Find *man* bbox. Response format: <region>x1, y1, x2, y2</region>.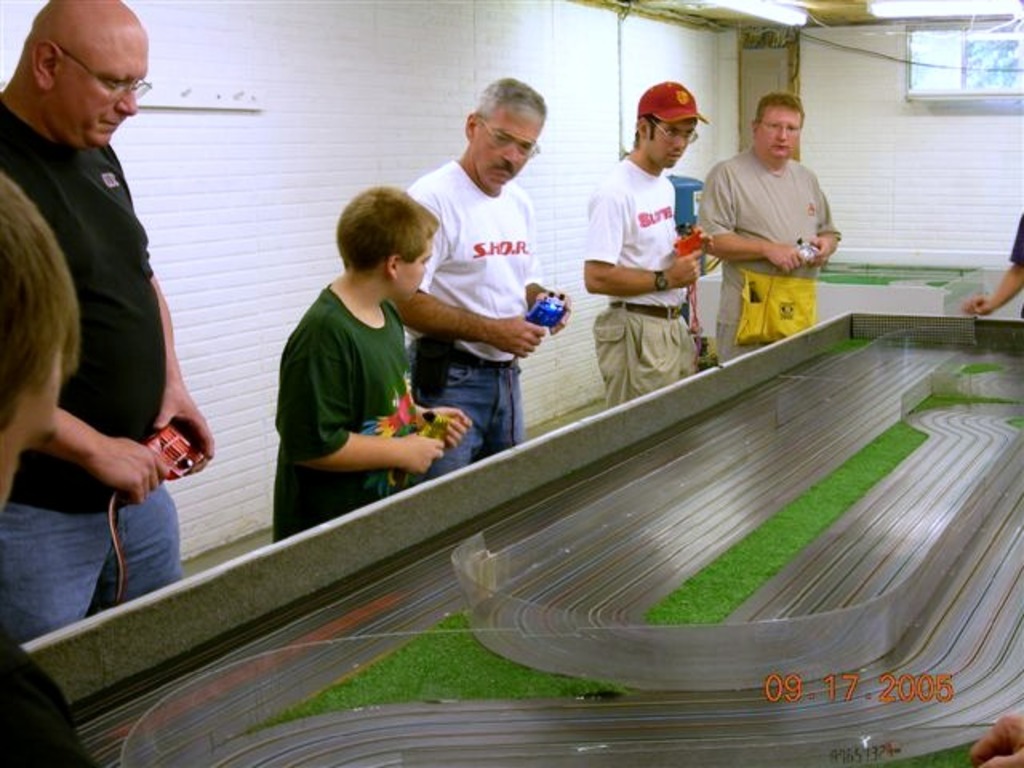
<region>0, 29, 198, 598</region>.
